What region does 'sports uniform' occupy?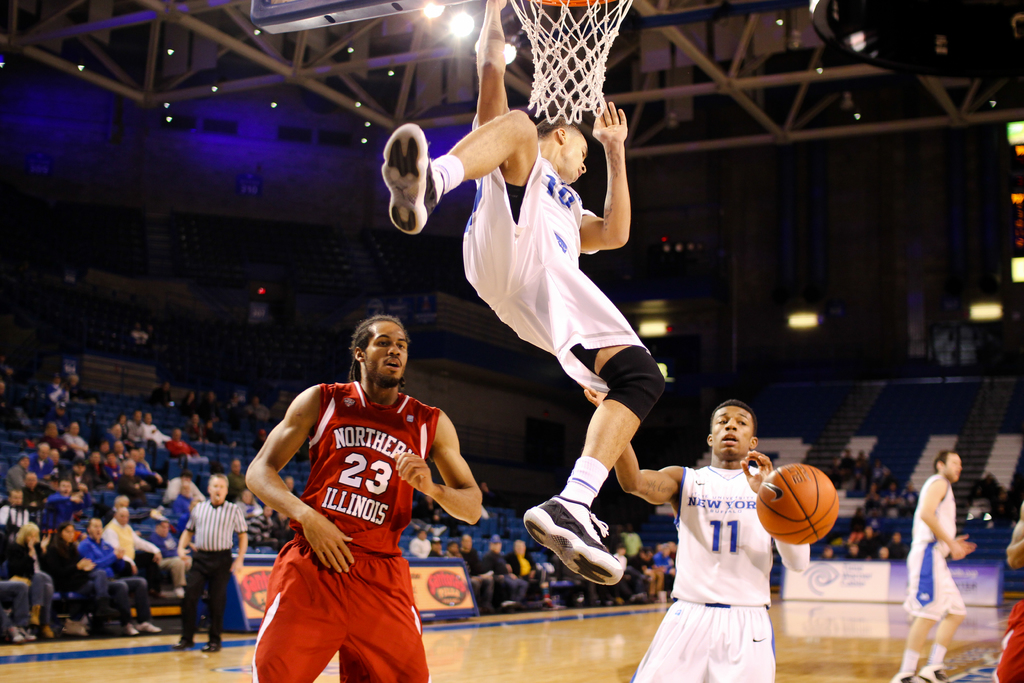
x1=228, y1=329, x2=469, y2=682.
